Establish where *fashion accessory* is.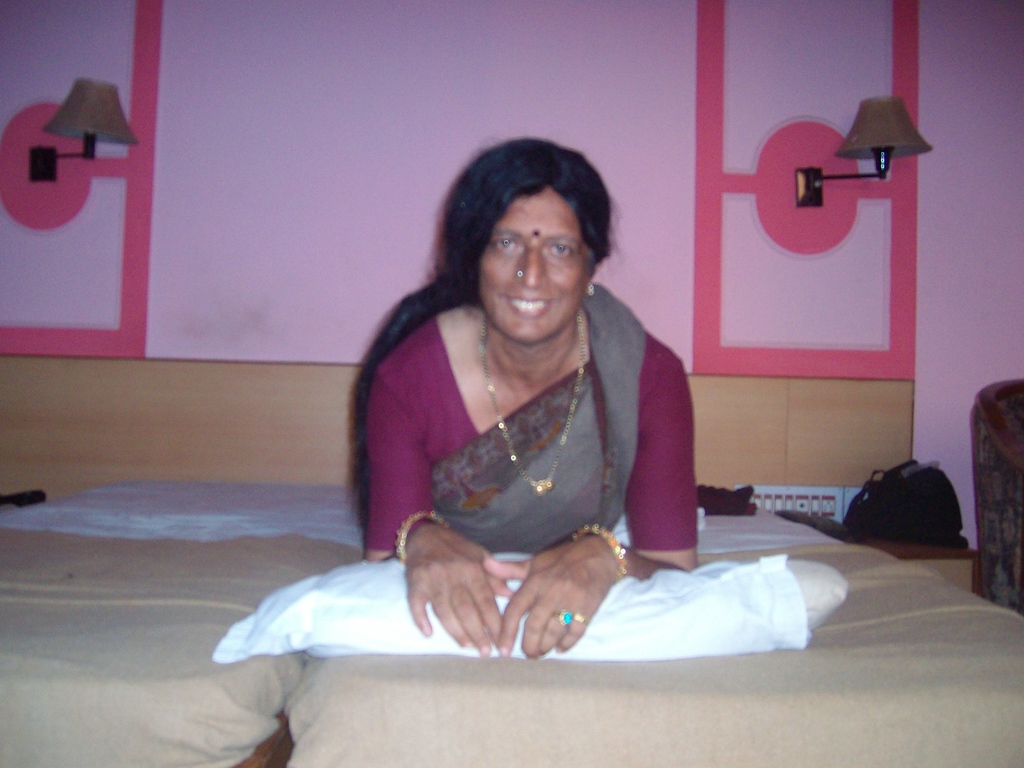
Established at 557, 611, 572, 626.
